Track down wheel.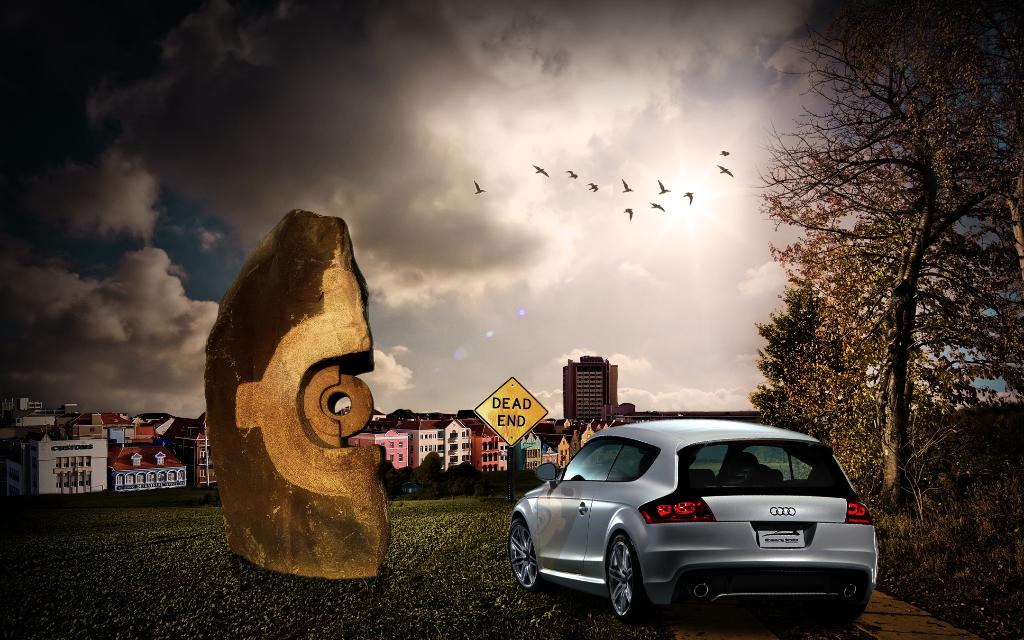
Tracked to bbox=(609, 538, 652, 626).
